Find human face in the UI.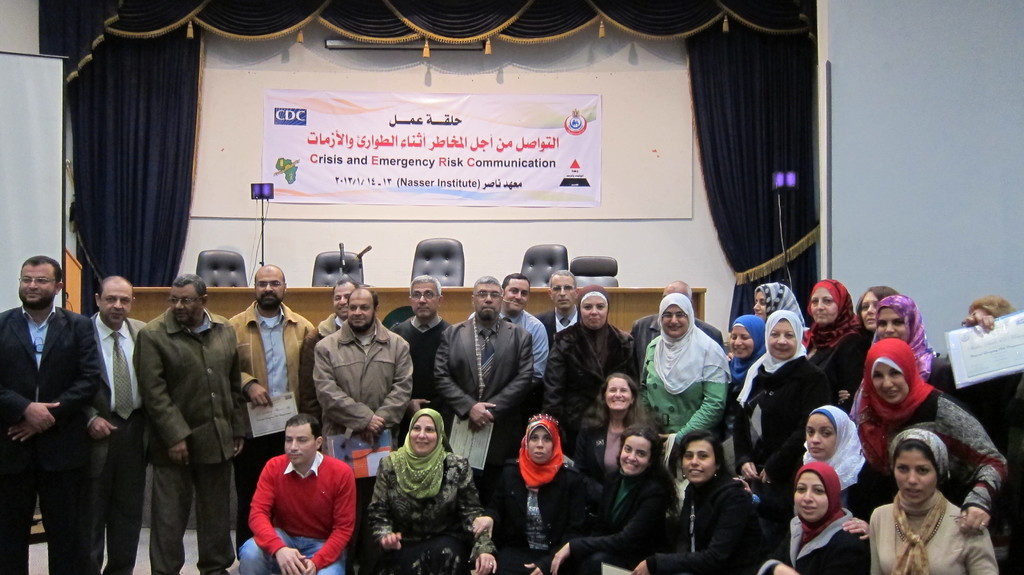
UI element at left=348, top=293, right=371, bottom=328.
